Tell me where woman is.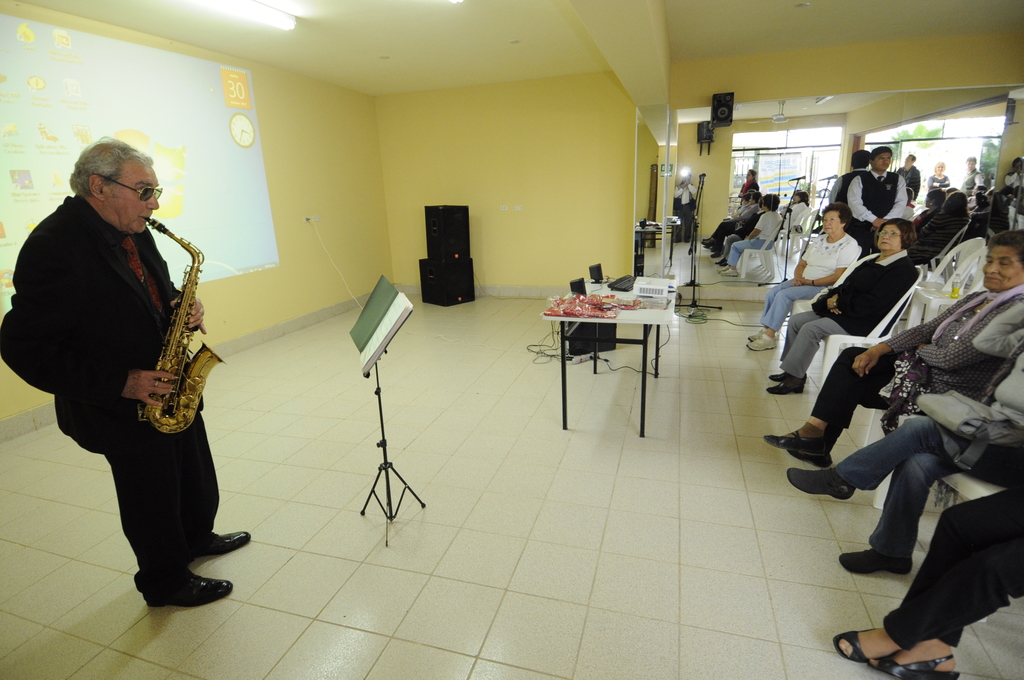
woman is at Rect(762, 220, 909, 394).
